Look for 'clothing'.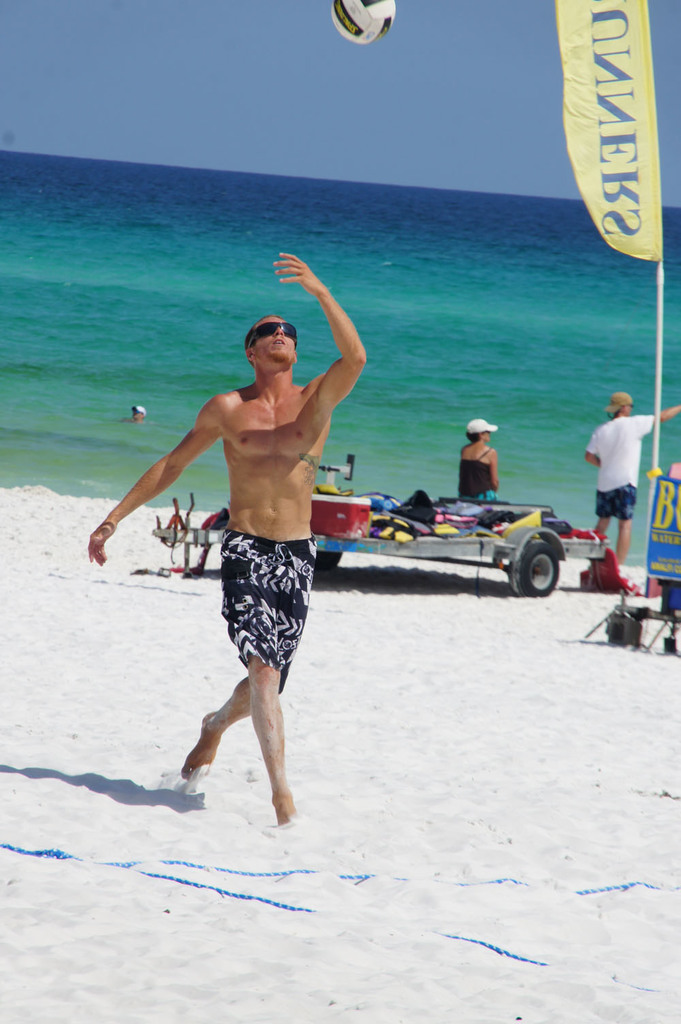
Found: 221, 529, 316, 679.
